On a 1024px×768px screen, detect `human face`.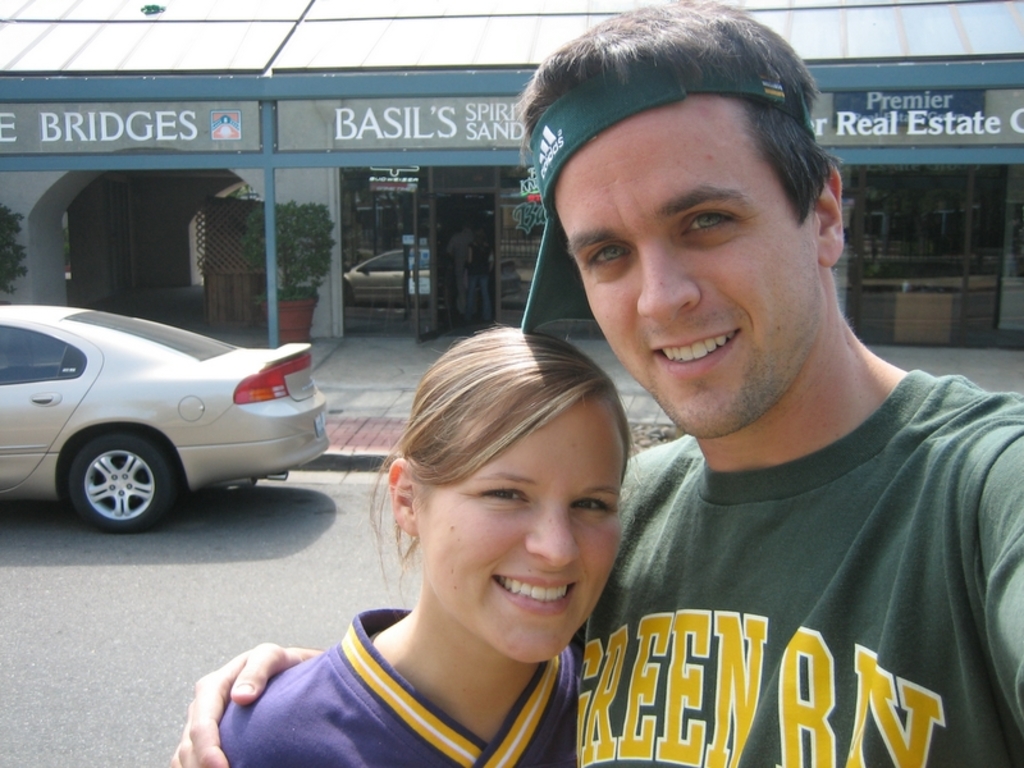
553:93:815:443.
